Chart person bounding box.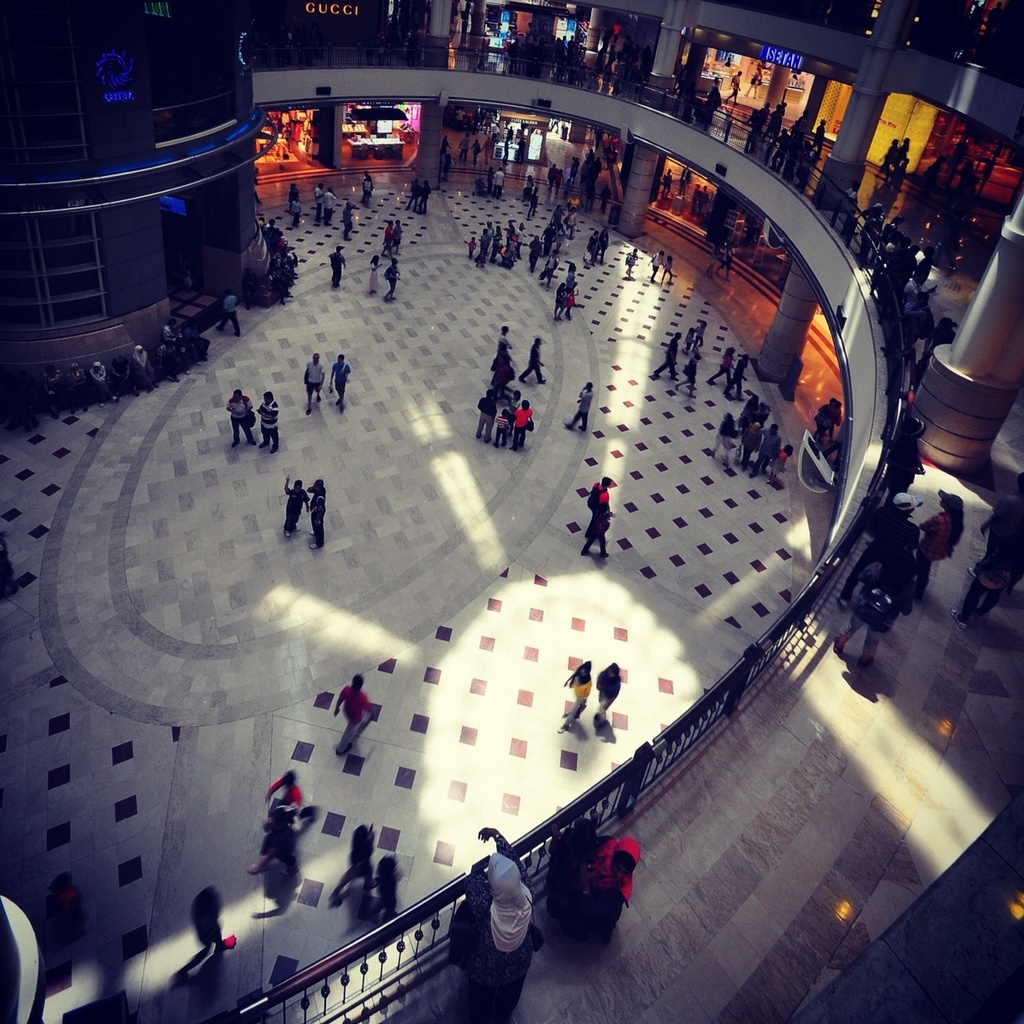
Charted: (387, 220, 403, 258).
